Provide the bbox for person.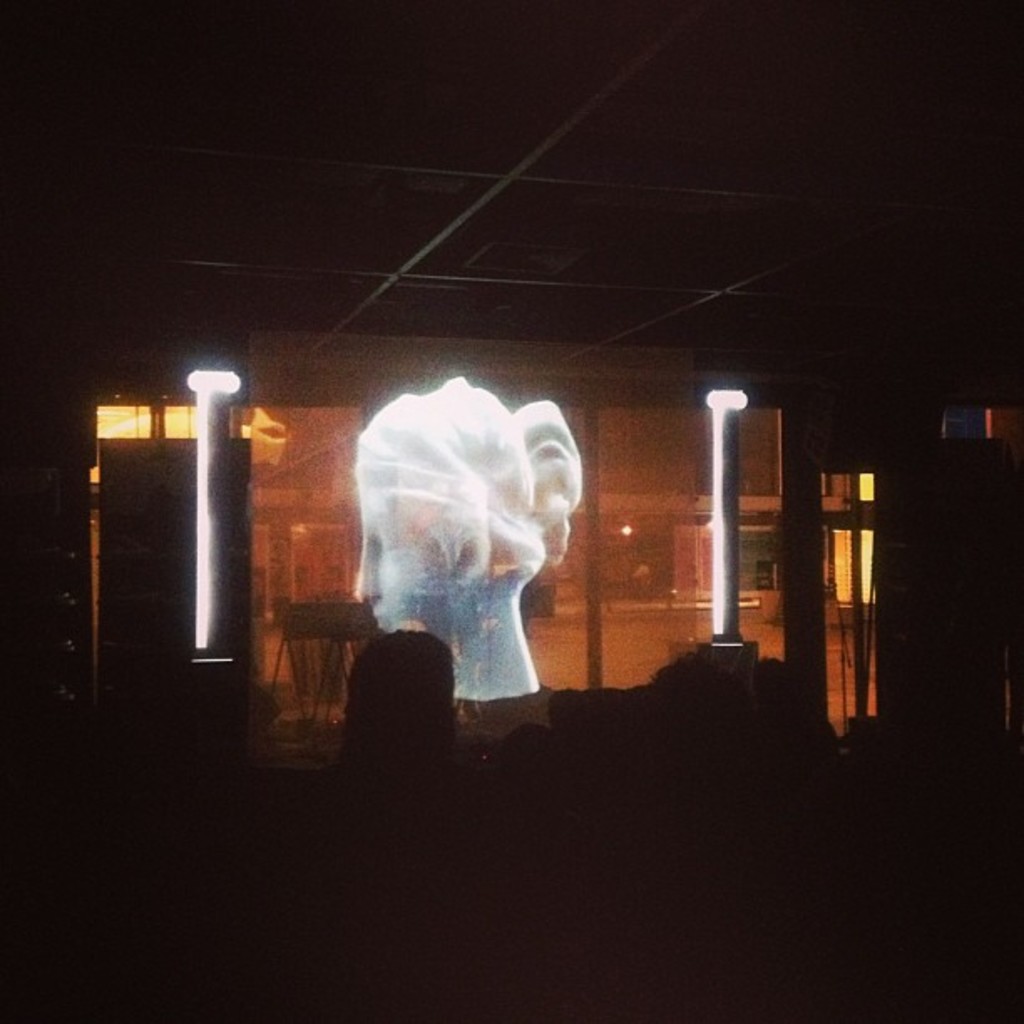
<box>341,348,649,735</box>.
